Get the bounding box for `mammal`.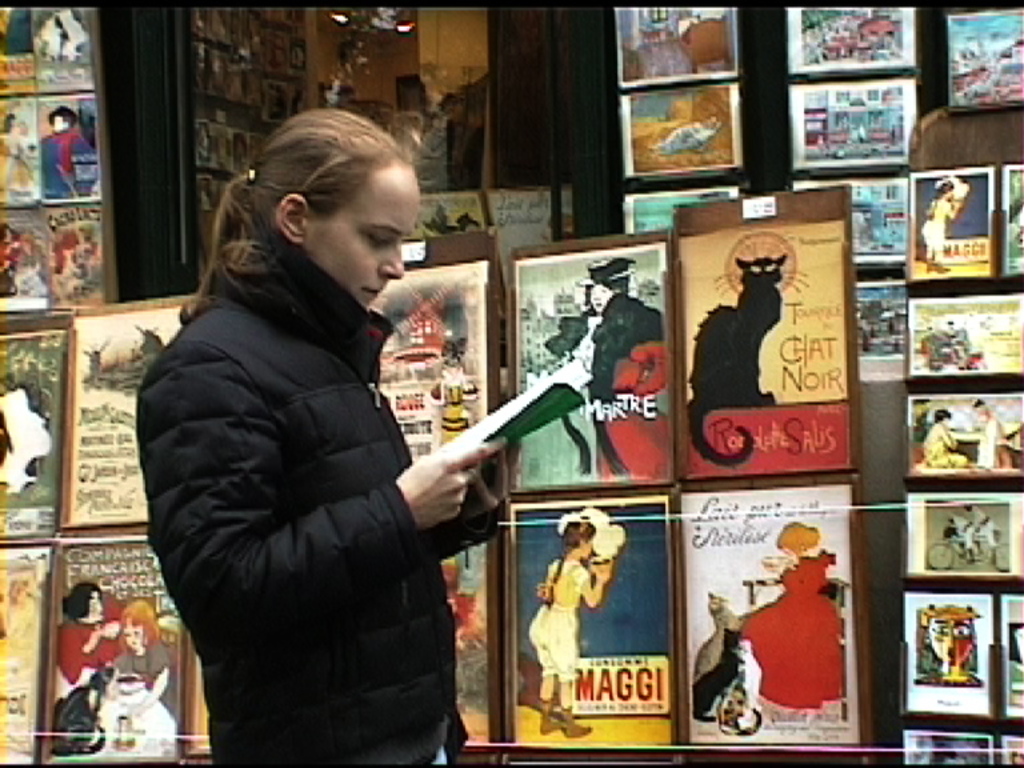
BBox(945, 519, 973, 565).
